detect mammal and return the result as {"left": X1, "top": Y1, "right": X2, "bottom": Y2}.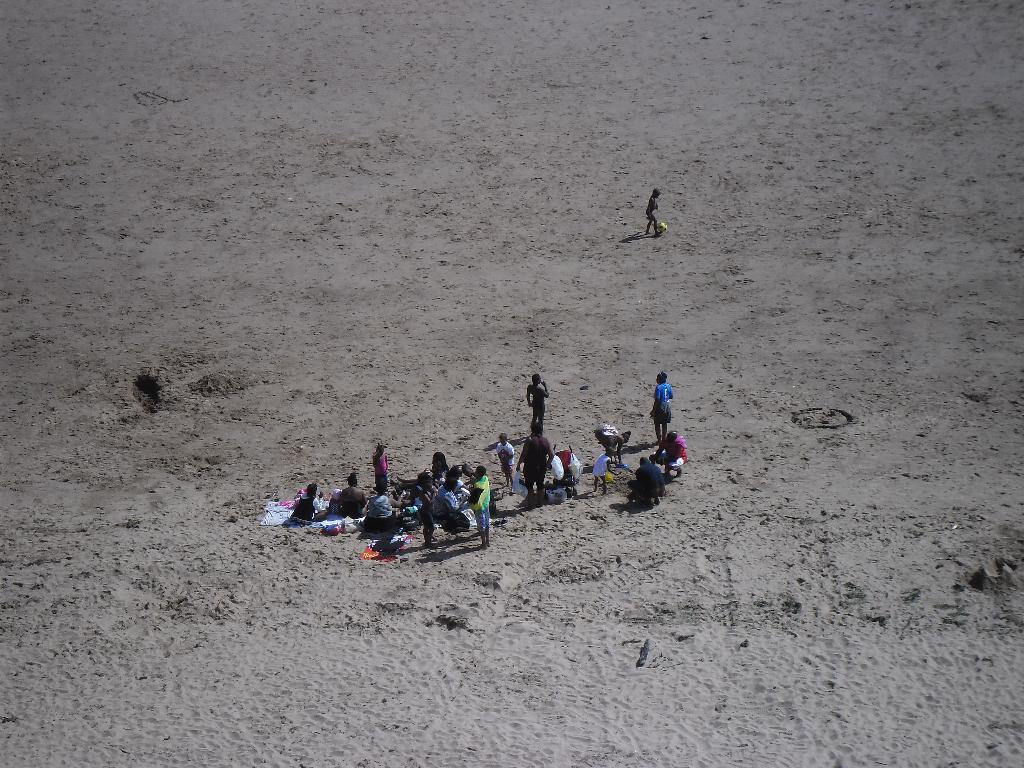
{"left": 593, "top": 445, "right": 614, "bottom": 490}.
